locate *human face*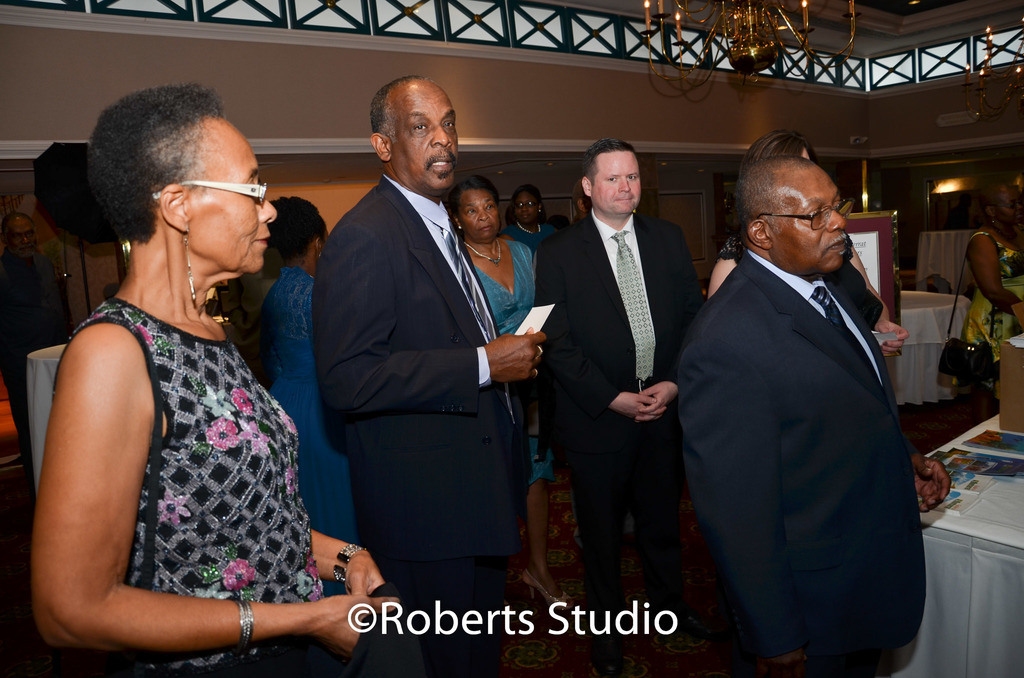
<region>460, 188, 498, 236</region>
